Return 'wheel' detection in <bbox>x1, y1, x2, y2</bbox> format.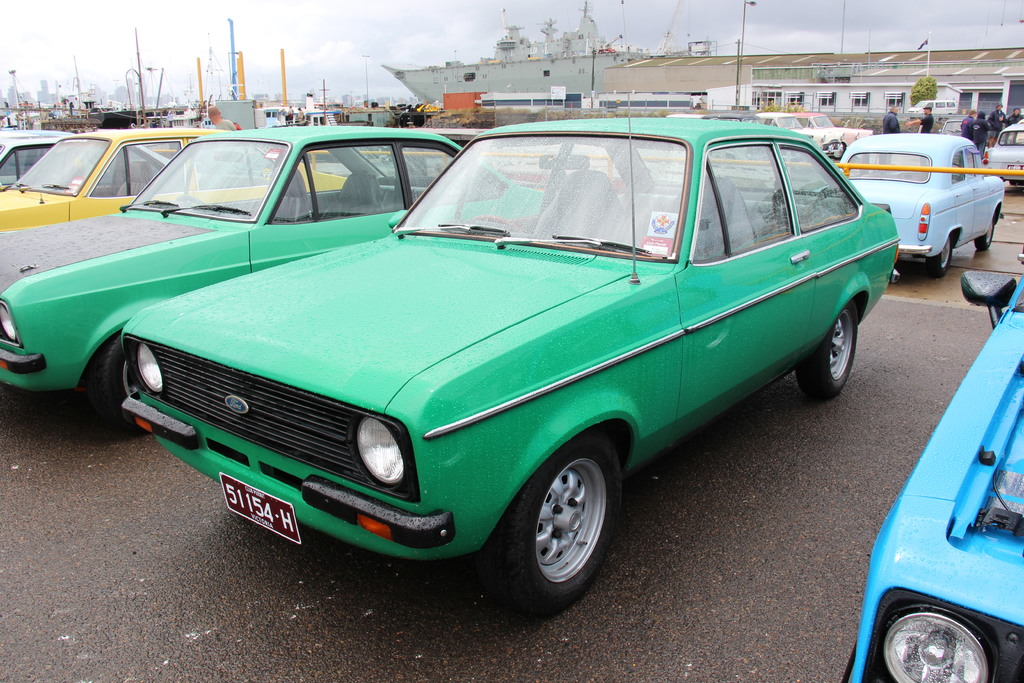
<bbox>174, 193, 206, 206</bbox>.
